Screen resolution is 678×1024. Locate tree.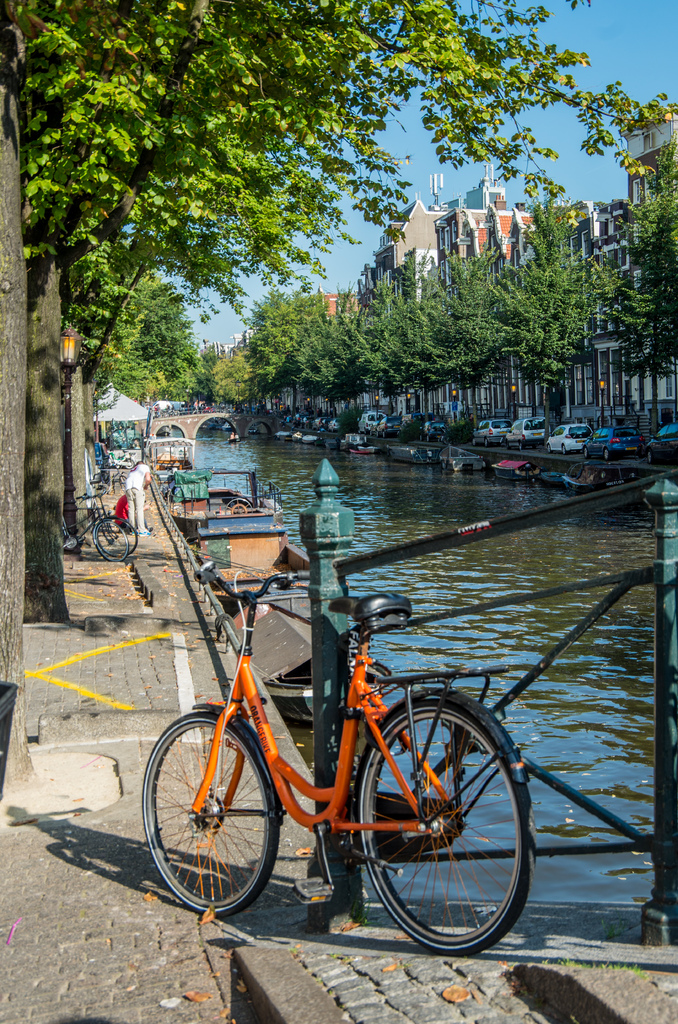
<bbox>357, 280, 440, 408</bbox>.
